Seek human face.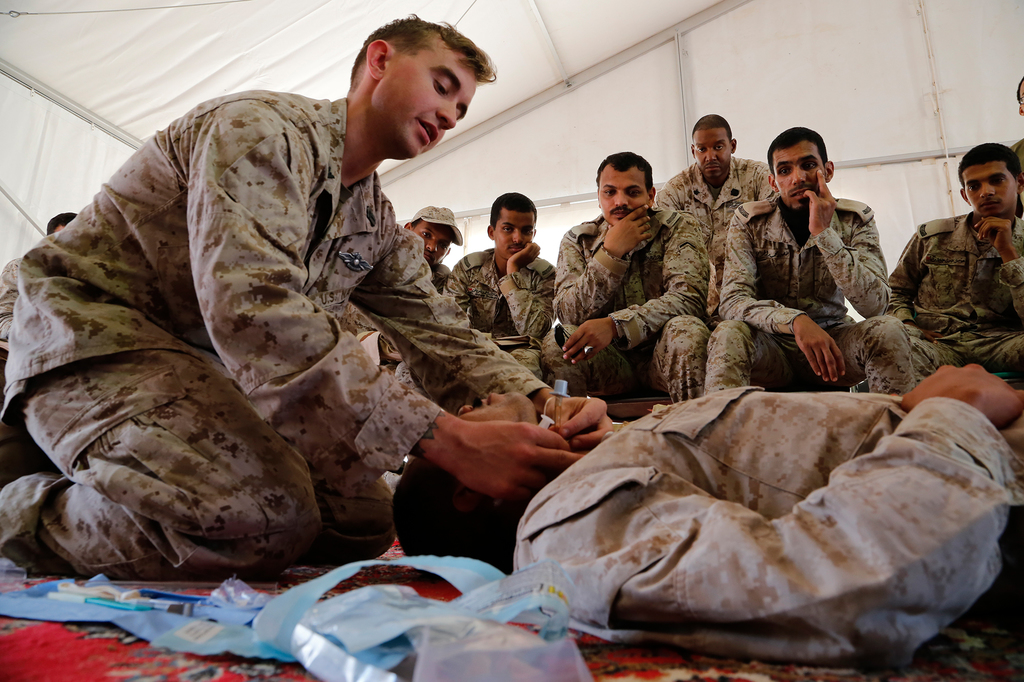
crop(963, 160, 1021, 218).
